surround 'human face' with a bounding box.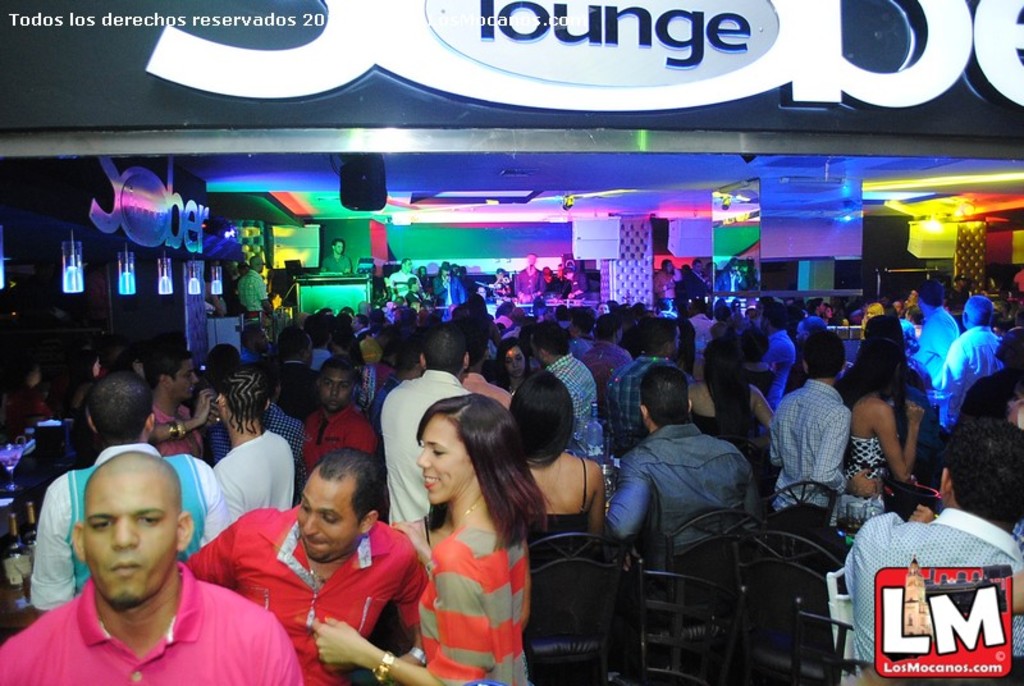
[502, 342, 526, 372].
